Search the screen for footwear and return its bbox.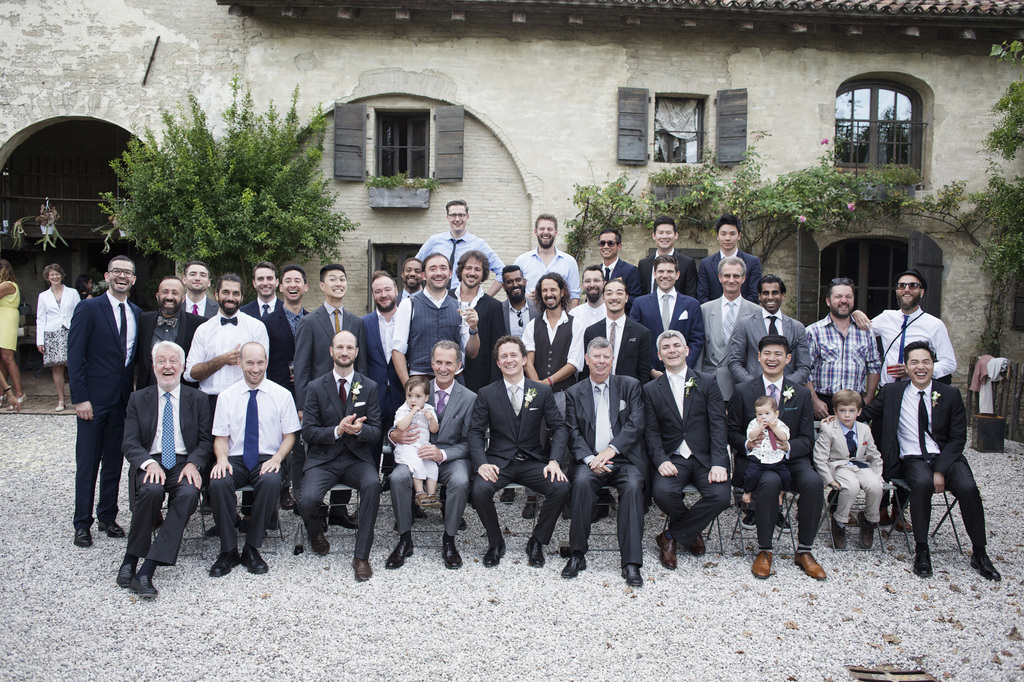
Found: pyautogui.locateOnScreen(557, 555, 588, 579).
